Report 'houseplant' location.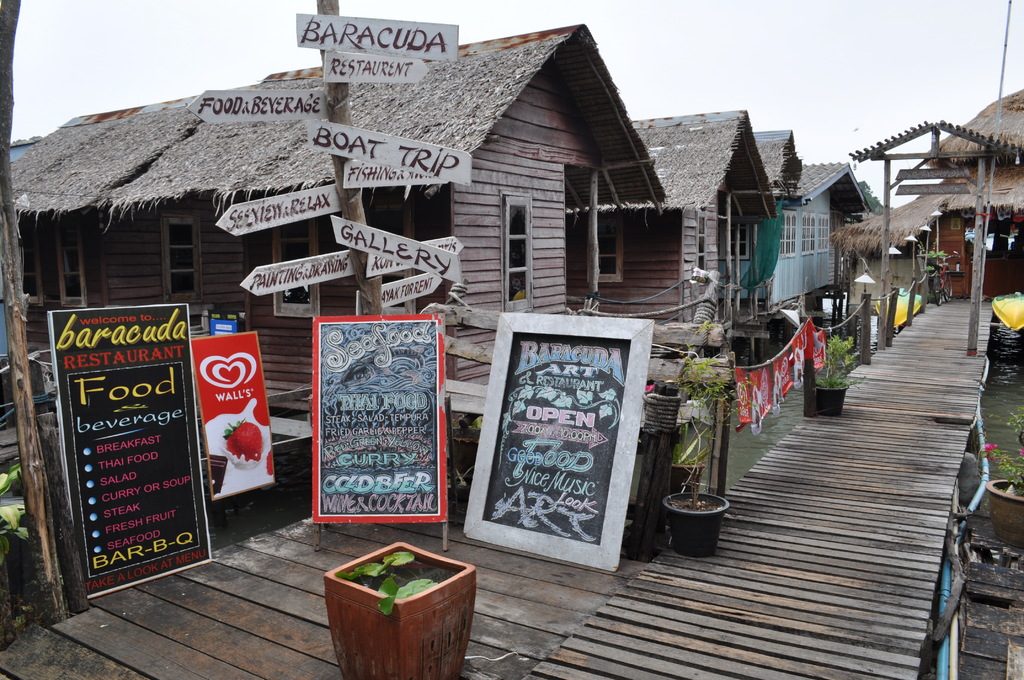
Report: (x1=319, y1=544, x2=479, y2=679).
